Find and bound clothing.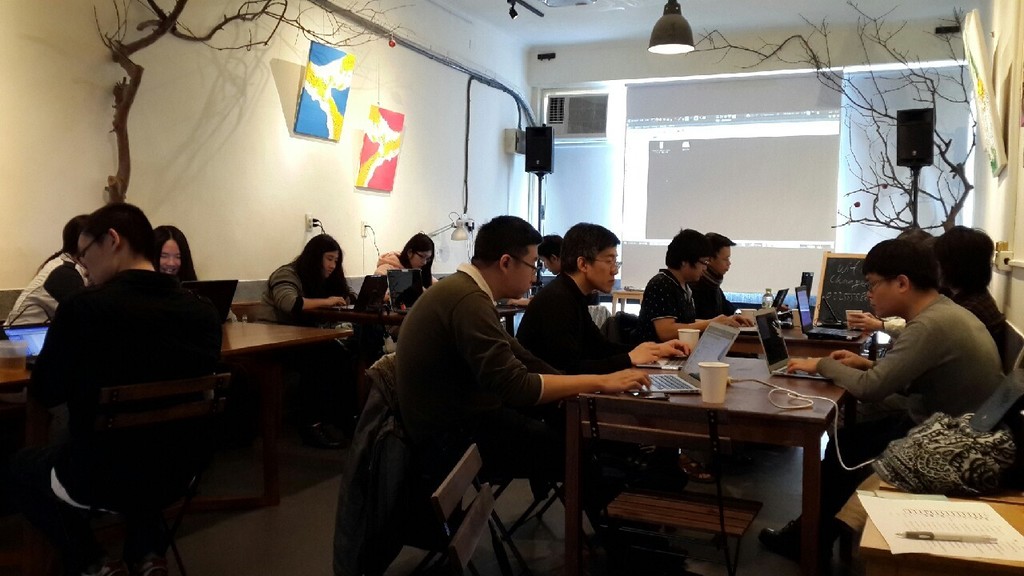
Bound: bbox(798, 291, 1002, 525).
